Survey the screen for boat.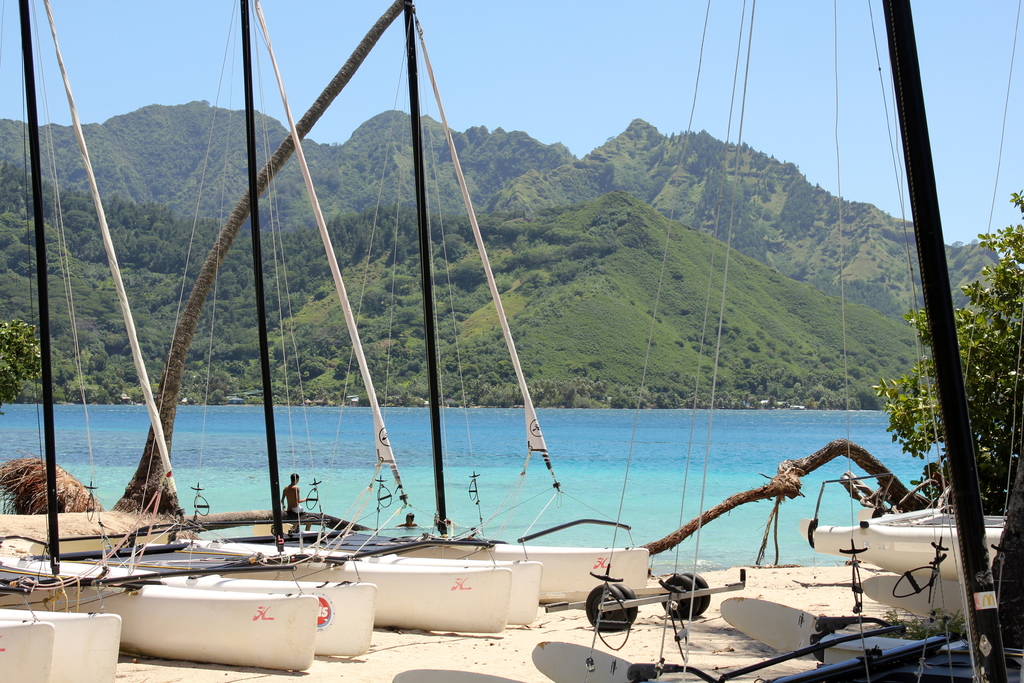
Survey found: 280, 0, 655, 611.
